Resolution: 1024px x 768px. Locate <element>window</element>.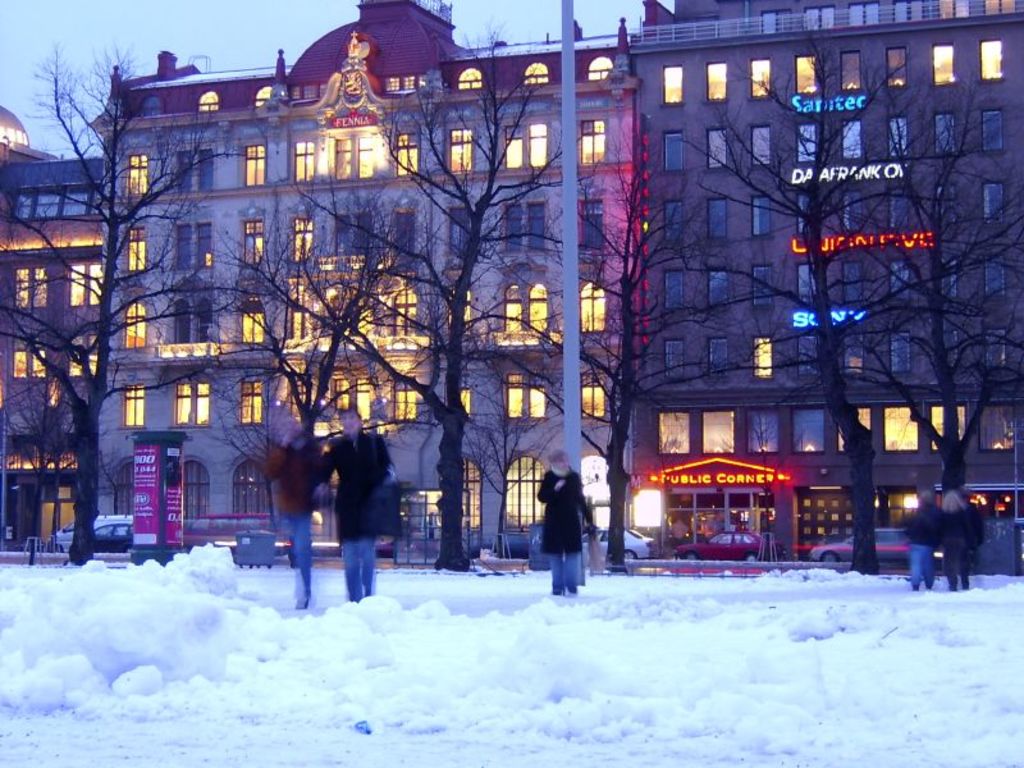
bbox(664, 266, 685, 308).
